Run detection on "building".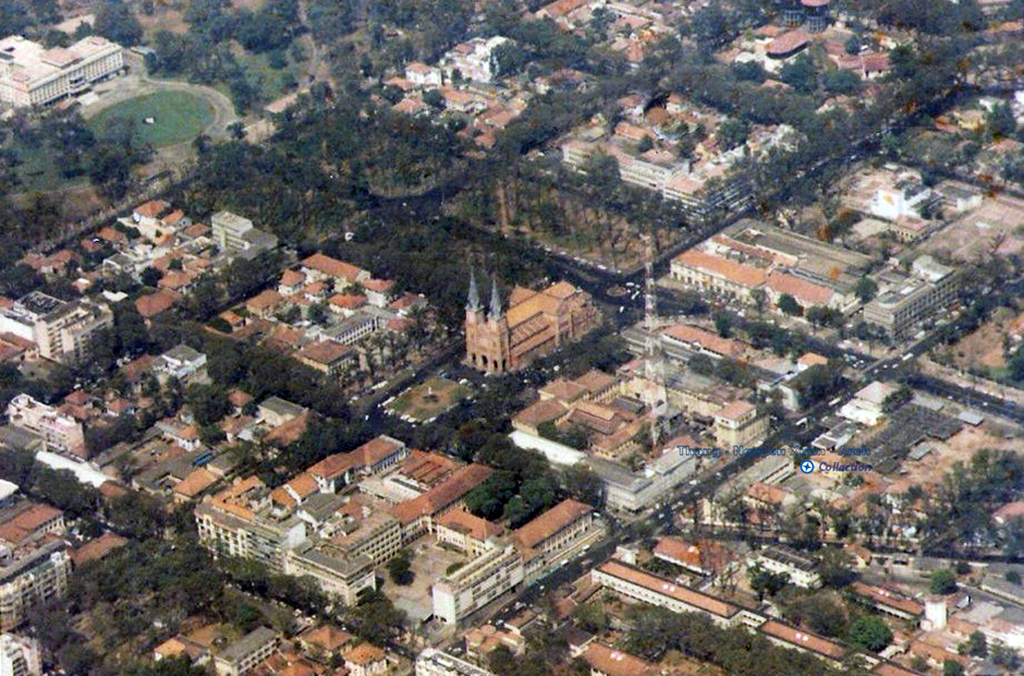
Result: crop(146, 581, 411, 675).
